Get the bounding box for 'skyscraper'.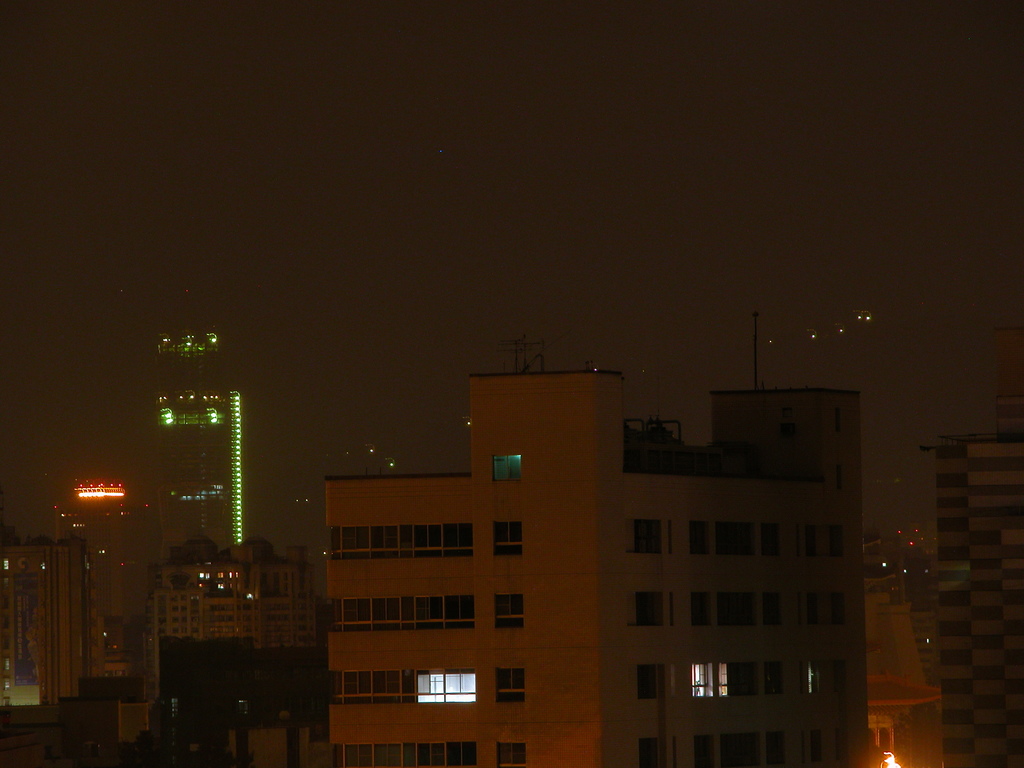
154/326/249/557.
